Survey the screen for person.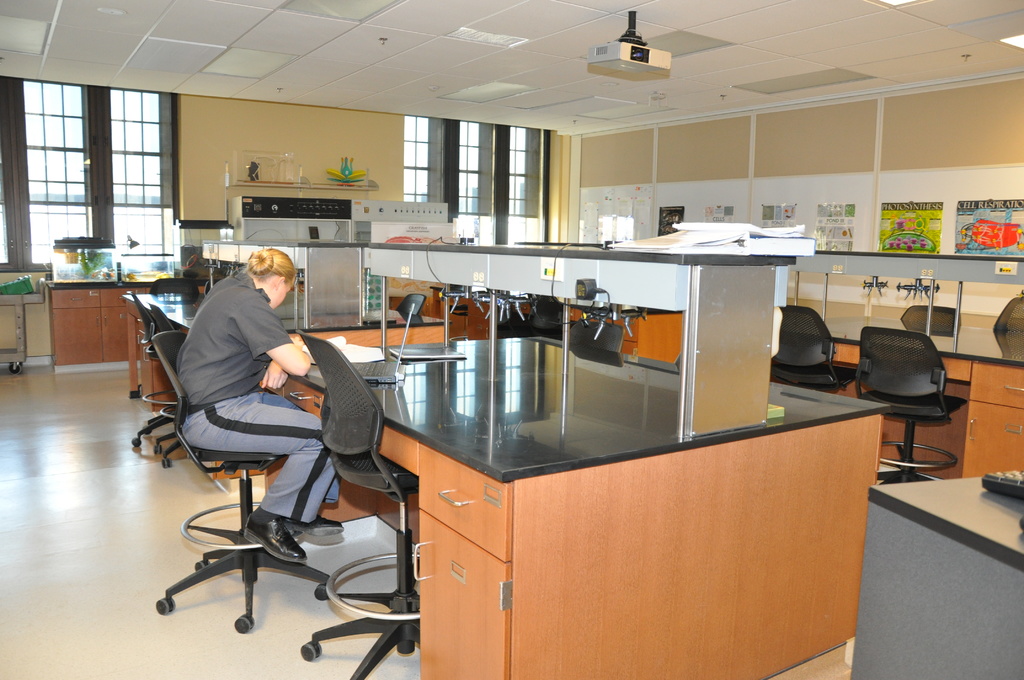
Survey found: (173, 240, 340, 565).
